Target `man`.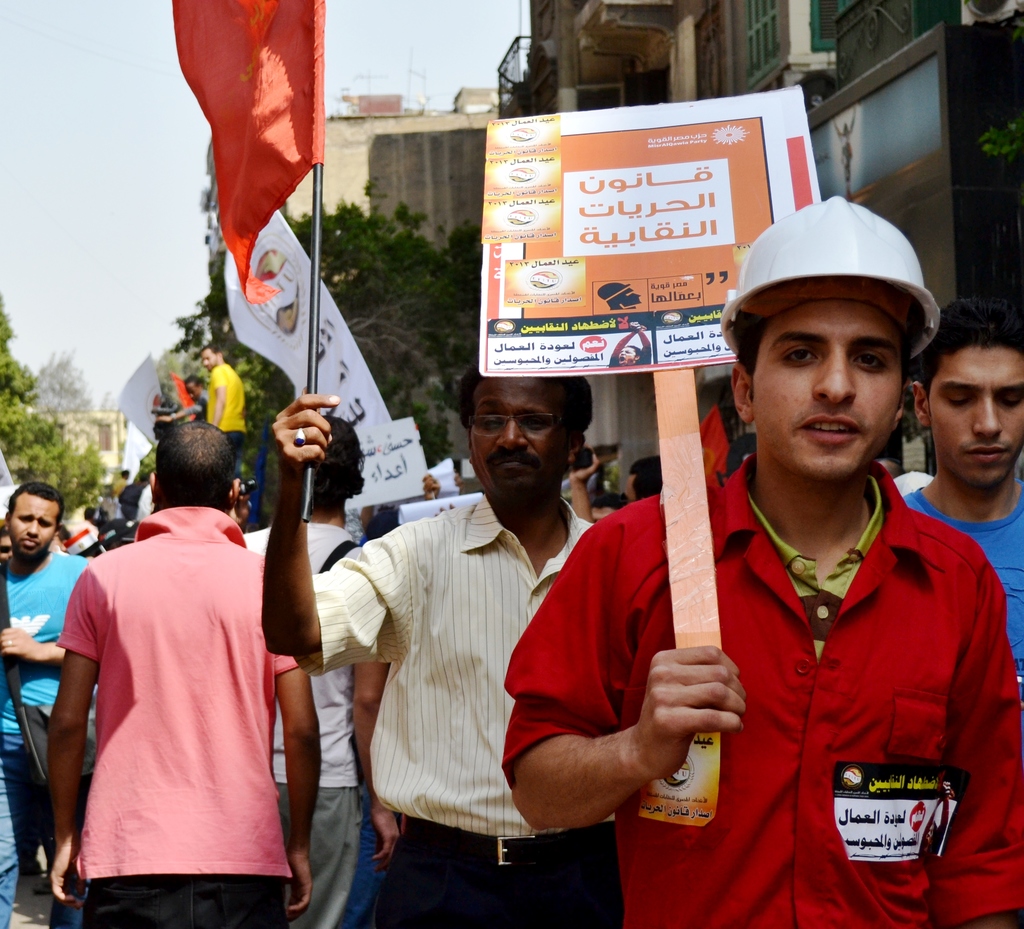
Target region: (x1=502, y1=197, x2=1023, y2=928).
